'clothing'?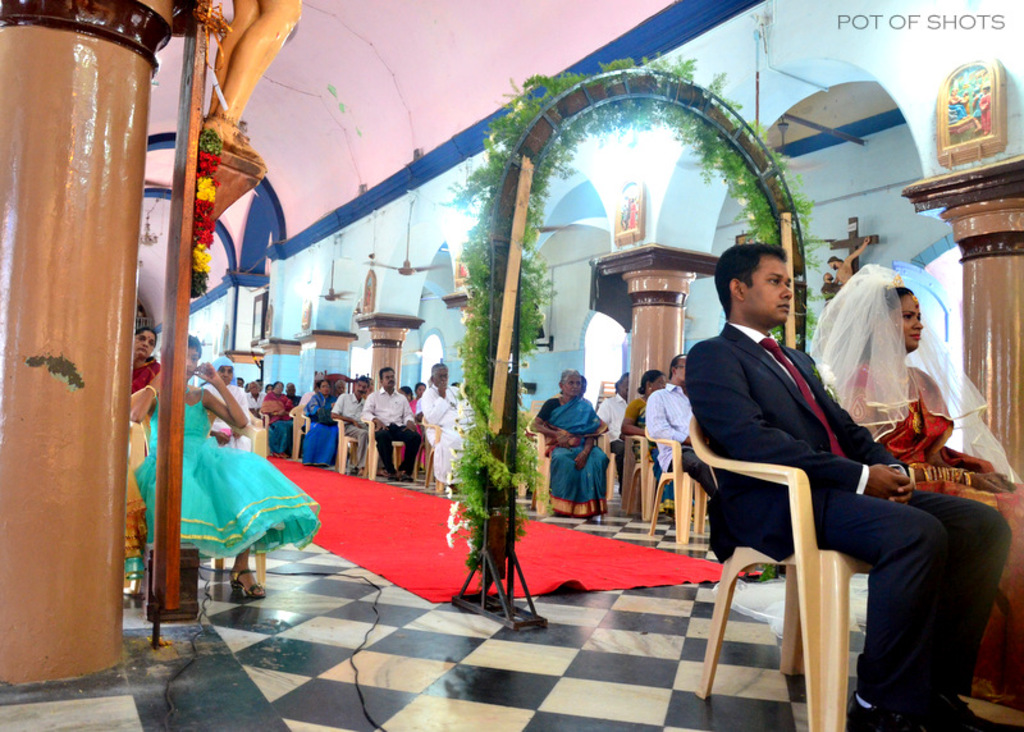
[x1=532, y1=392, x2=612, y2=518]
